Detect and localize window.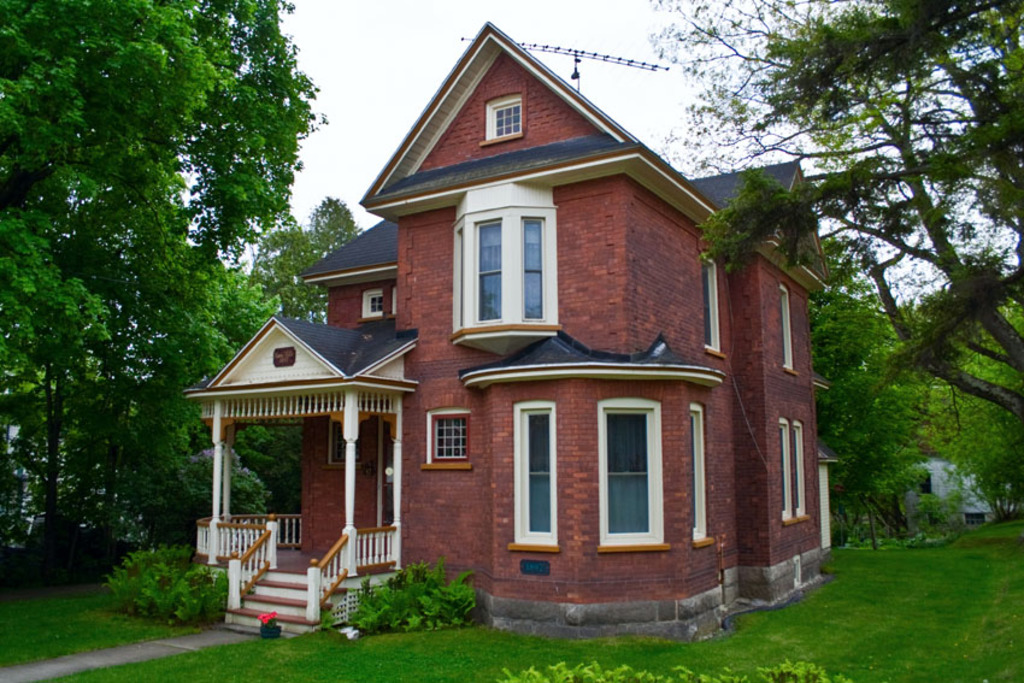
Localized at (x1=329, y1=418, x2=366, y2=469).
